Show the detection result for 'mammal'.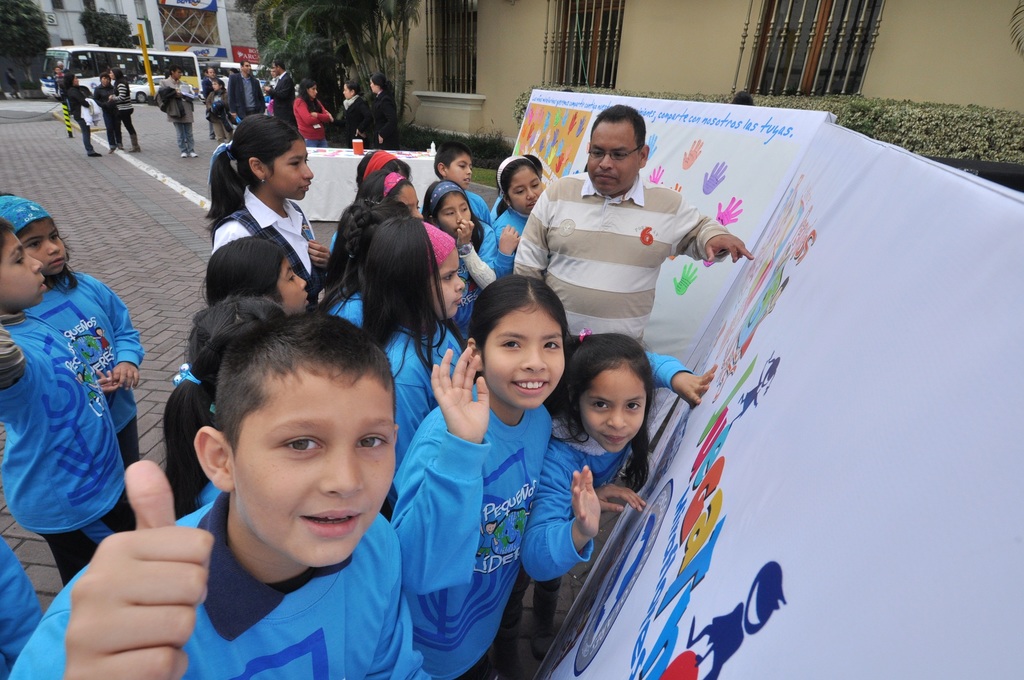
region(291, 75, 330, 146).
